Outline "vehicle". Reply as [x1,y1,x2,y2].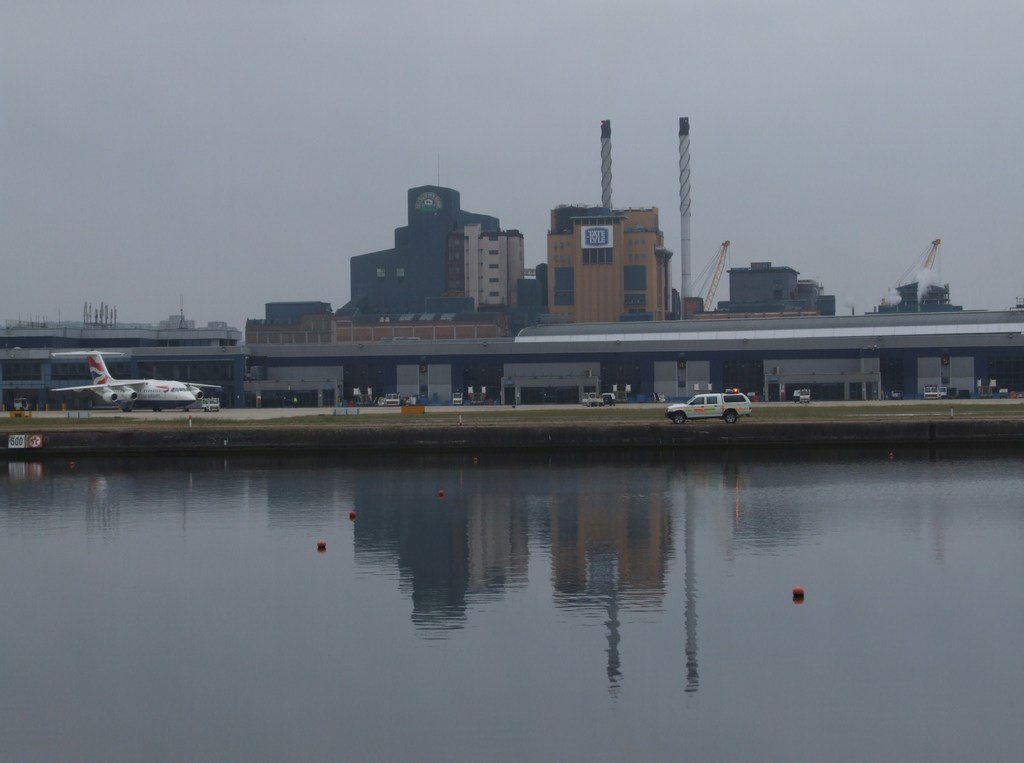
[797,390,811,402].
